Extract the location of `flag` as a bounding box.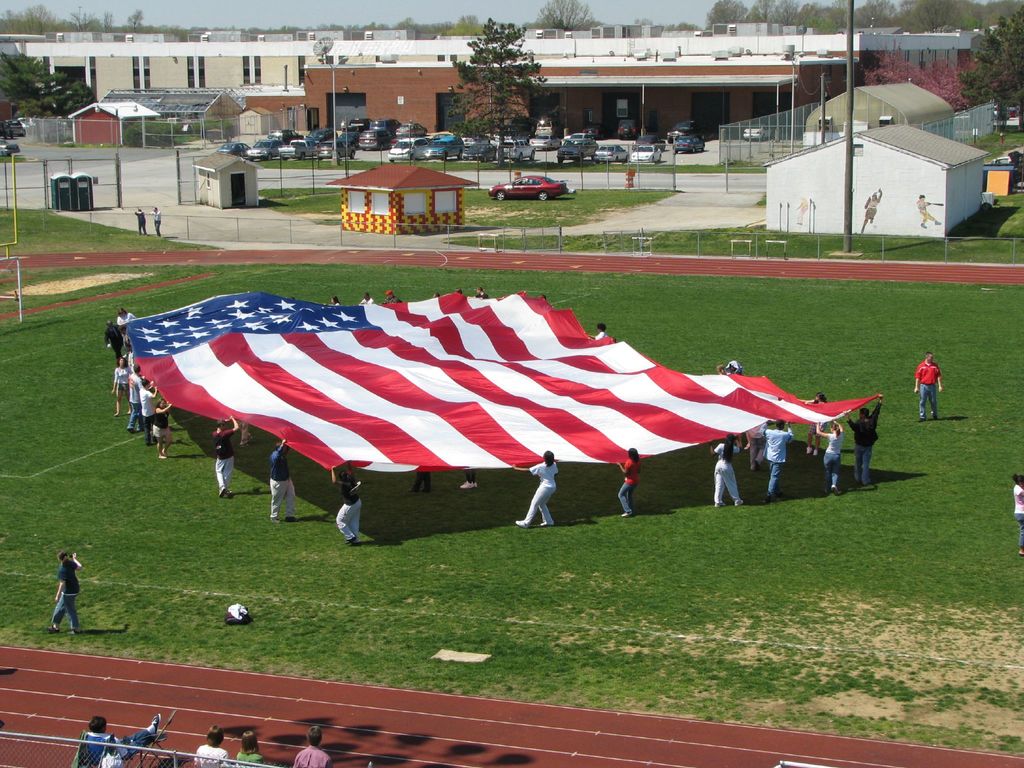
rect(131, 273, 831, 529).
